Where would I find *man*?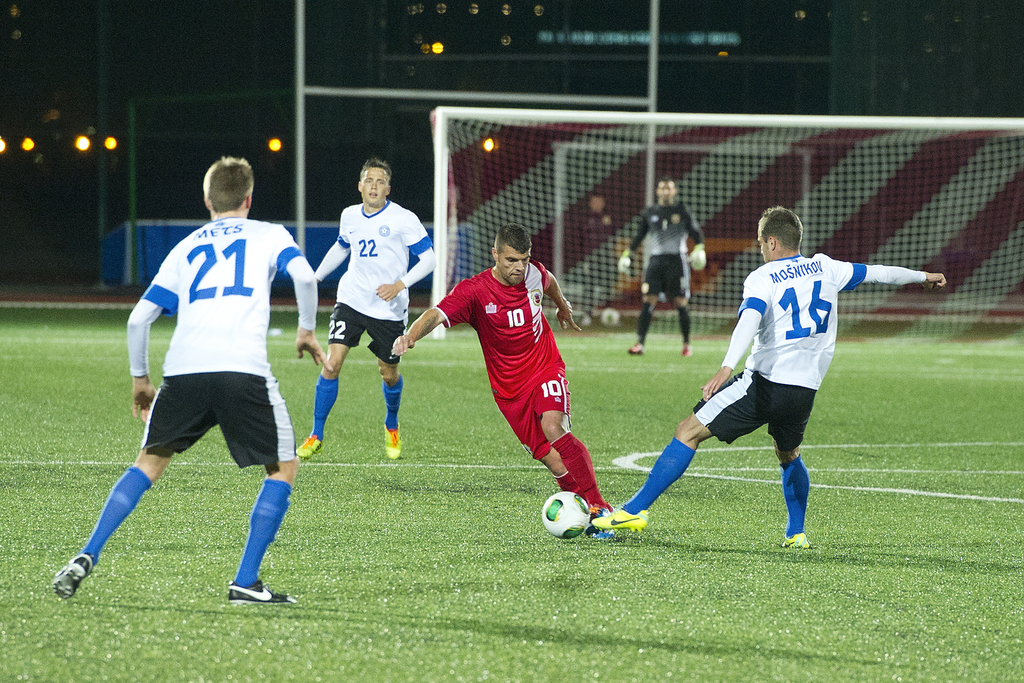
At (614, 181, 715, 358).
